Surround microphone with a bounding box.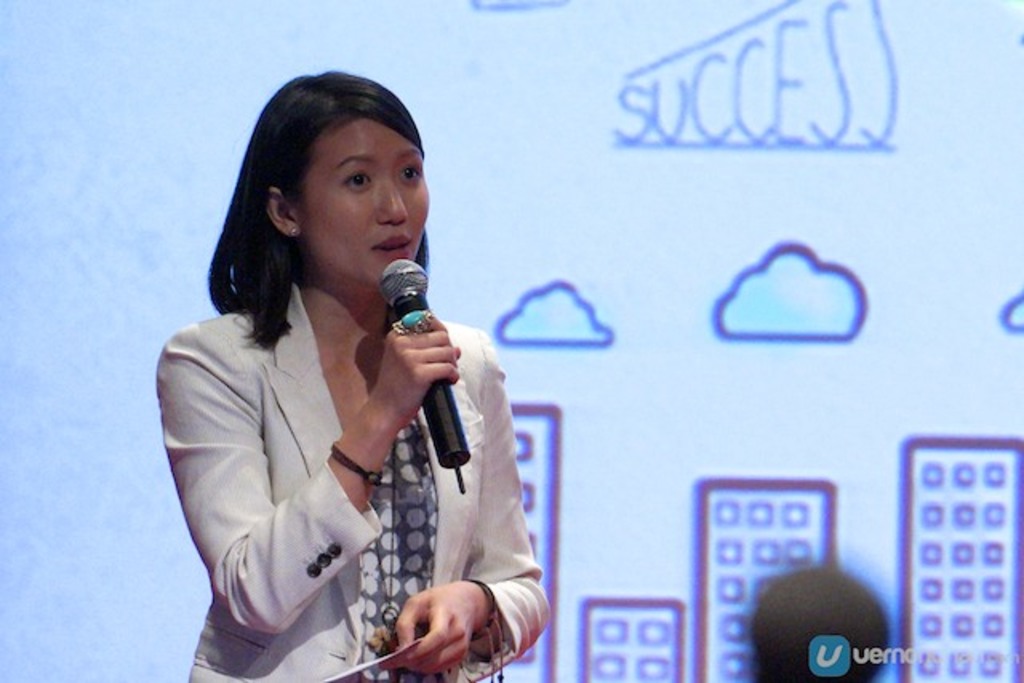
347, 288, 496, 515.
